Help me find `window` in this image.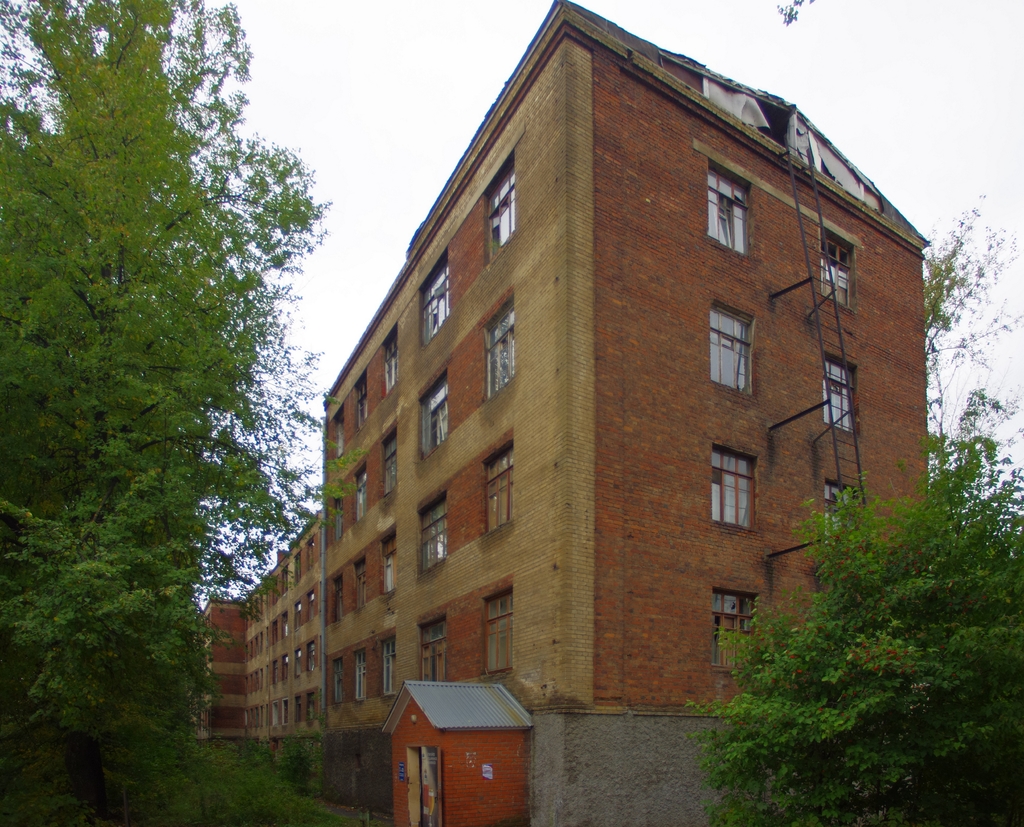
Found it: left=390, top=327, right=398, bottom=392.
